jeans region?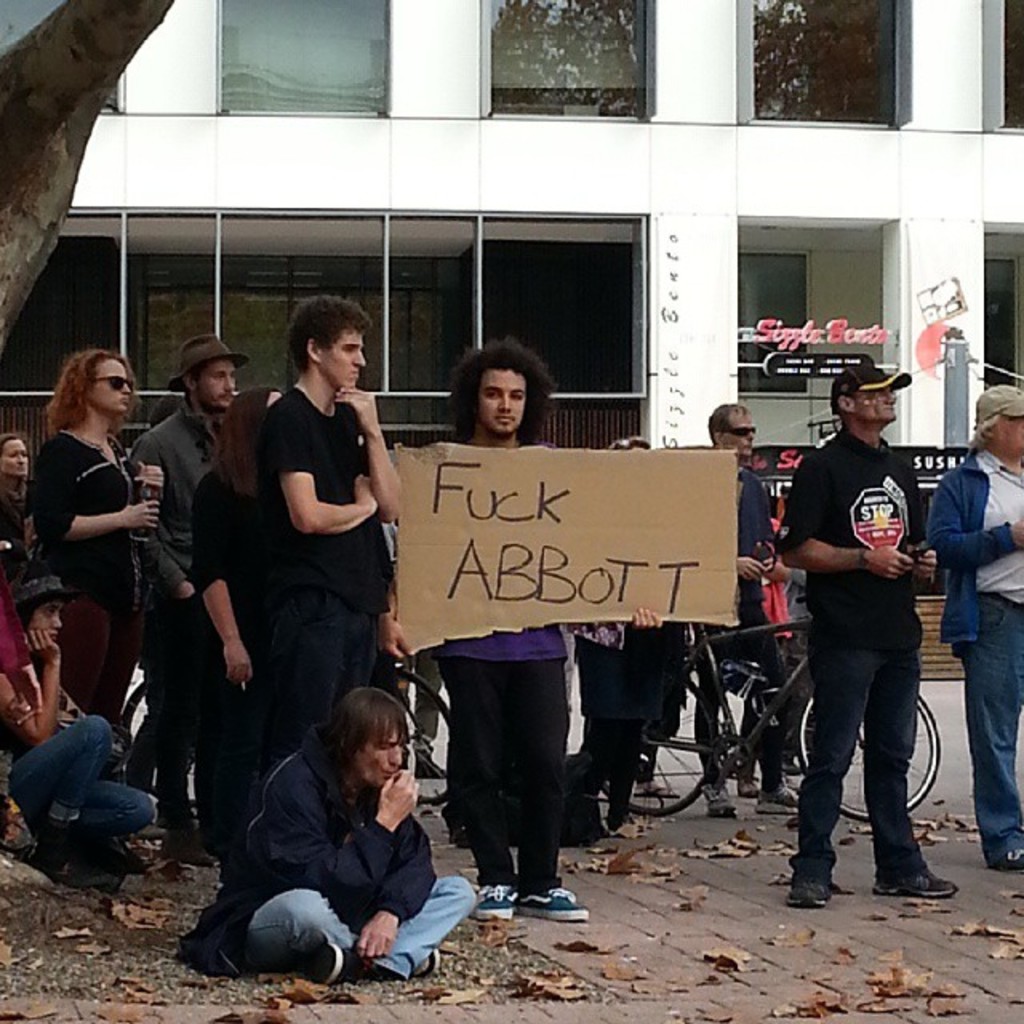
571 637 640 814
